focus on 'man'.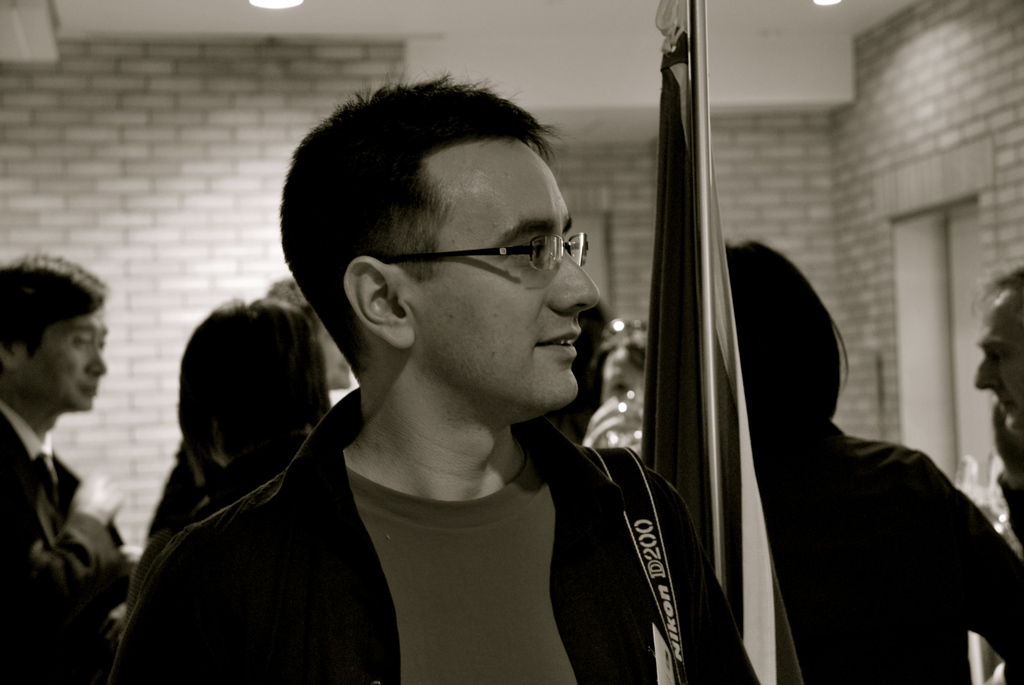
Focused at <region>157, 74, 755, 677</region>.
